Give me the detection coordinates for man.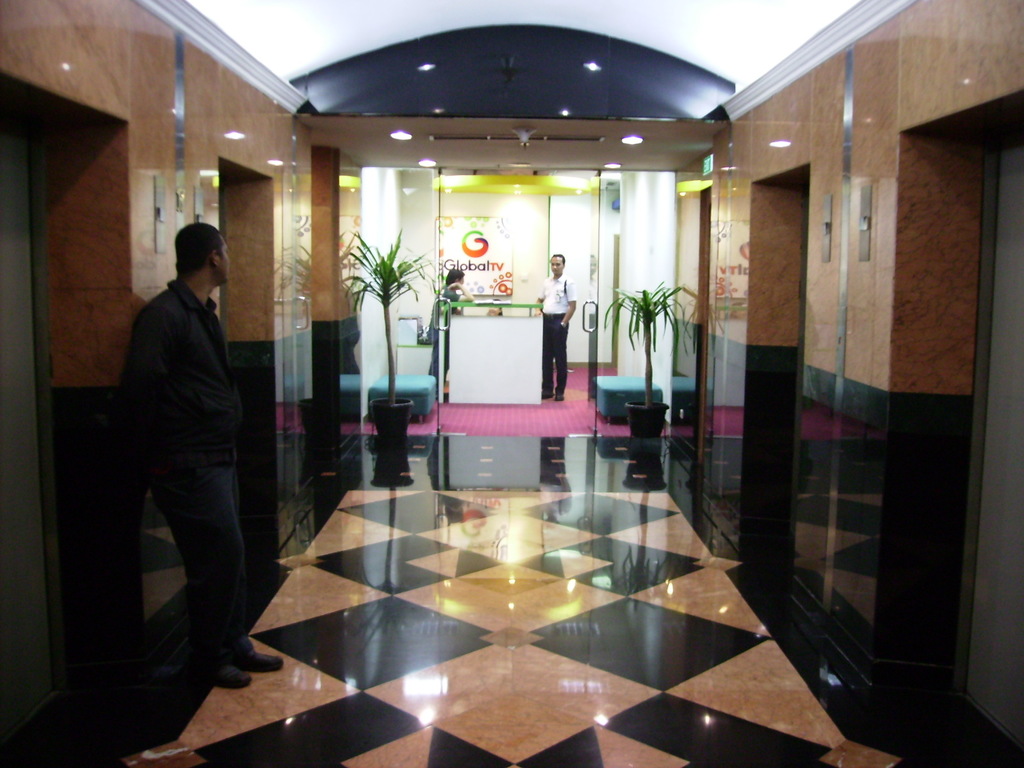
detection(121, 222, 285, 690).
